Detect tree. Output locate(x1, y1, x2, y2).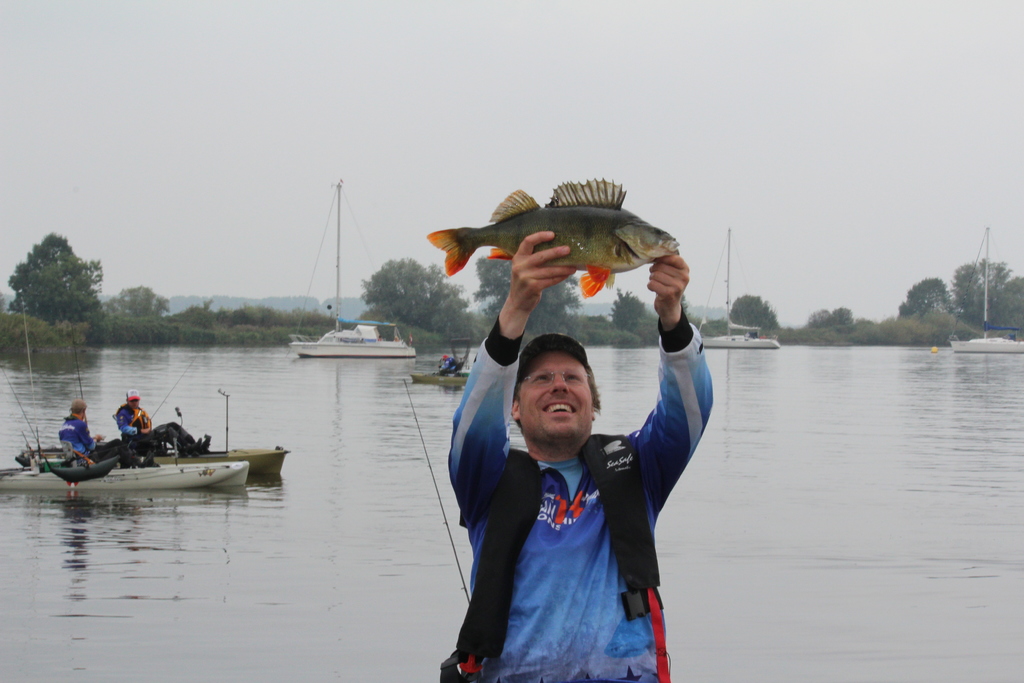
locate(611, 286, 650, 331).
